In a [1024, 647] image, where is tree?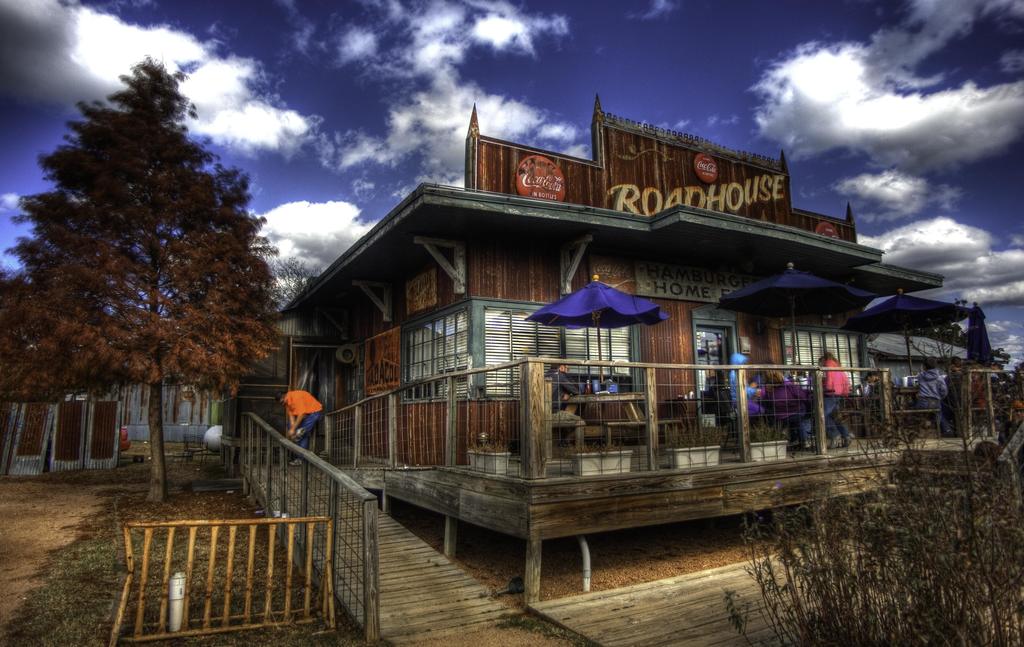
19 47 279 470.
